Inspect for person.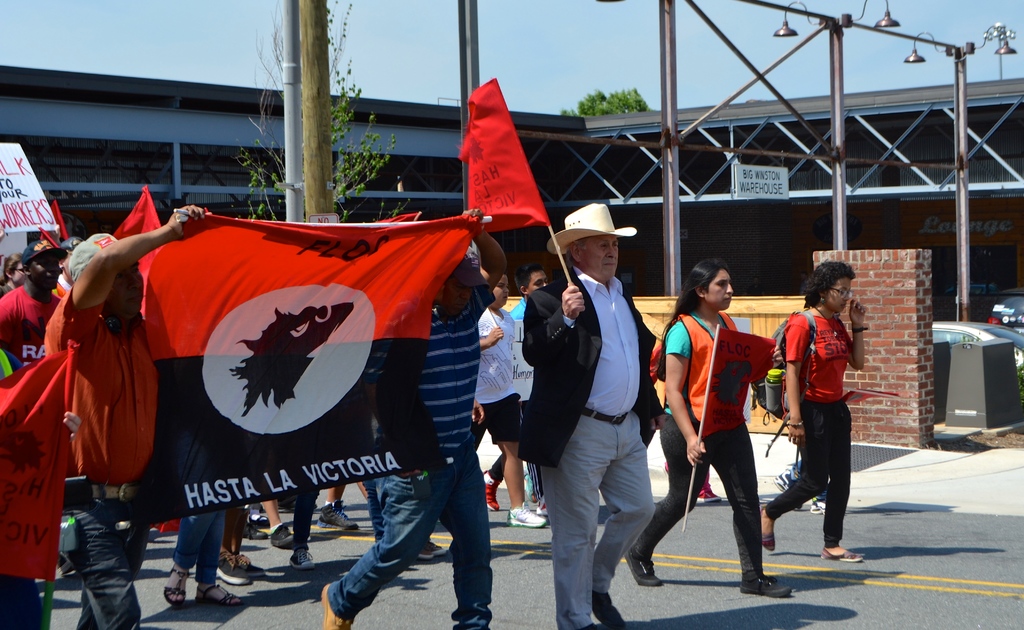
Inspection: box(781, 258, 870, 569).
